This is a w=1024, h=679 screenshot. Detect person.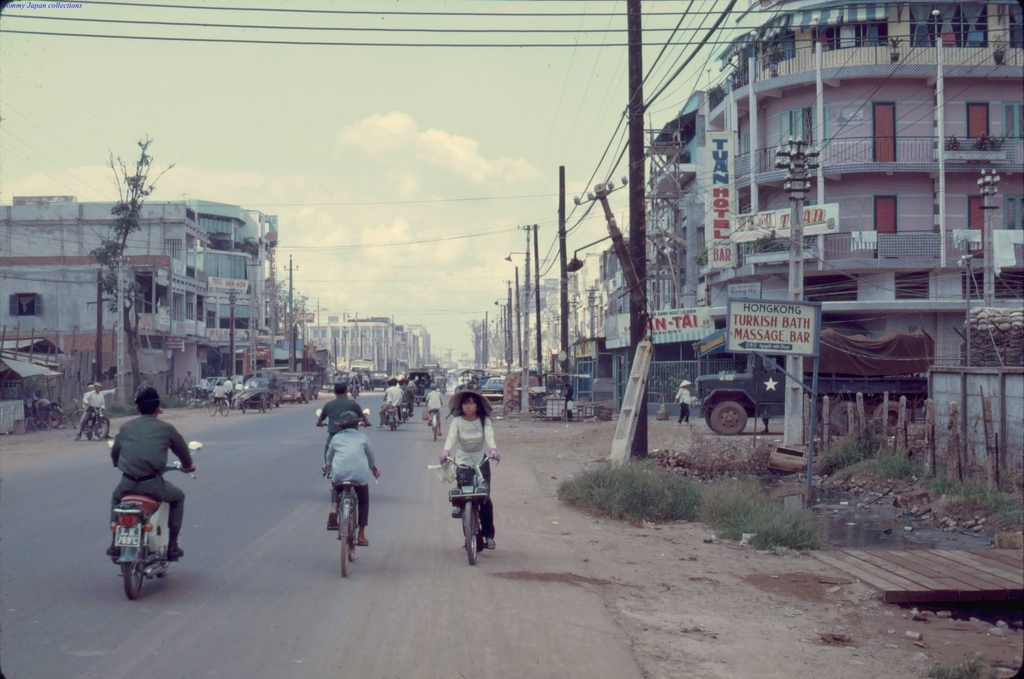
(110, 386, 186, 559).
